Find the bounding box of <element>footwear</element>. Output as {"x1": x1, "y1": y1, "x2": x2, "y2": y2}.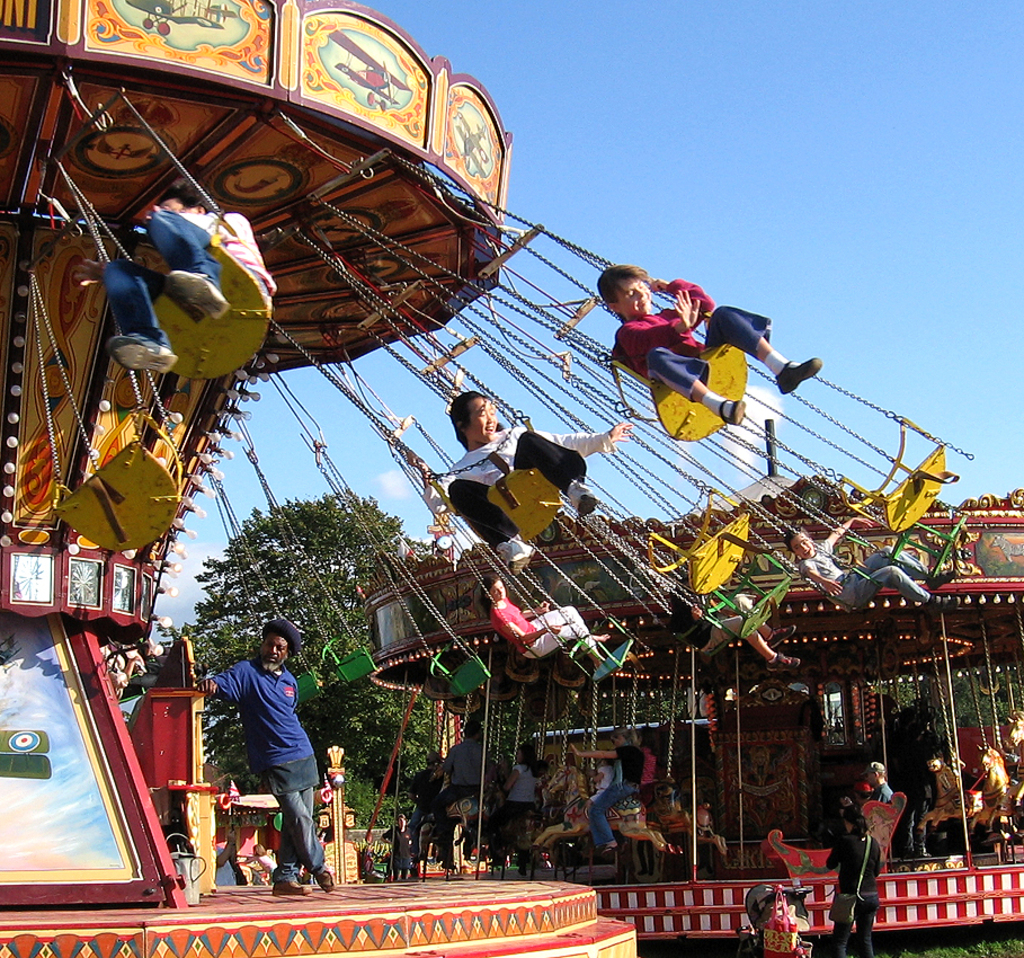
{"x1": 774, "y1": 361, "x2": 822, "y2": 396}.
